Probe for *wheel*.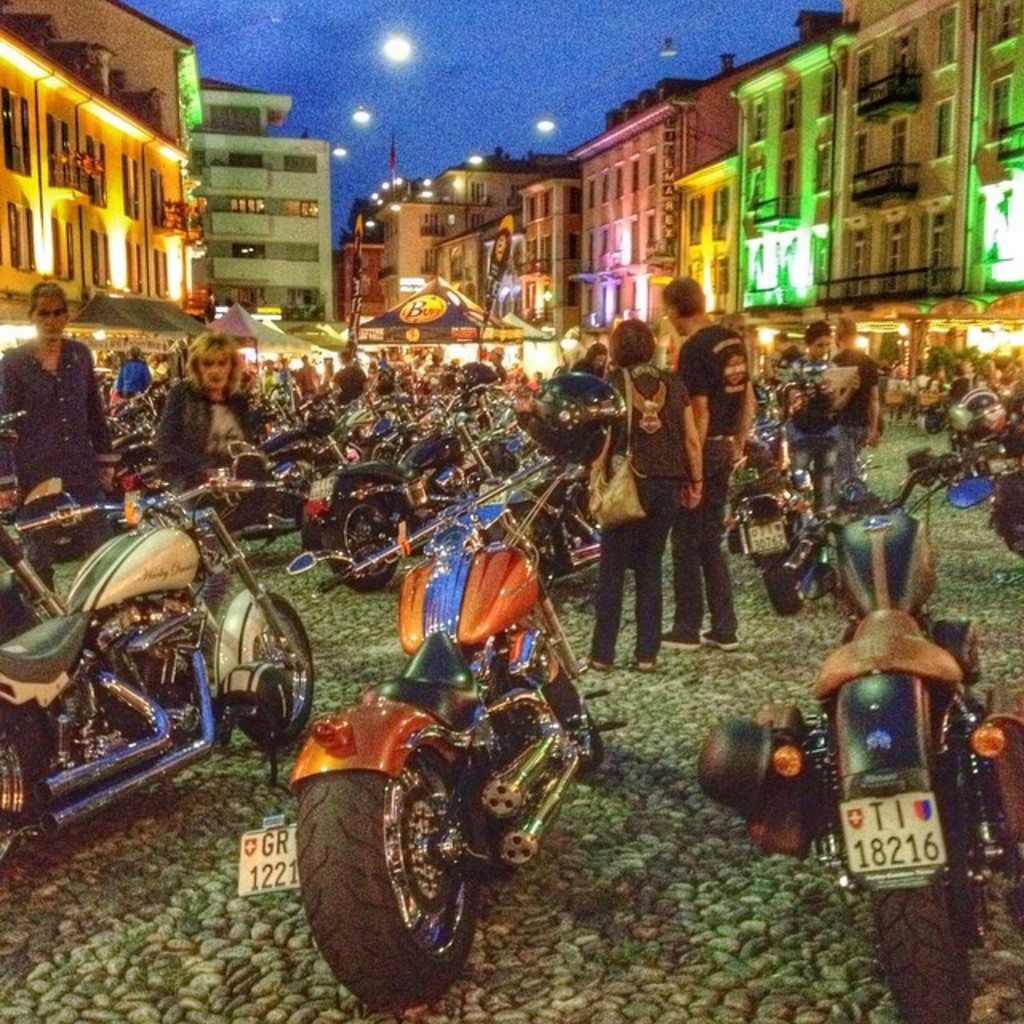
Probe result: (765, 557, 803, 614).
